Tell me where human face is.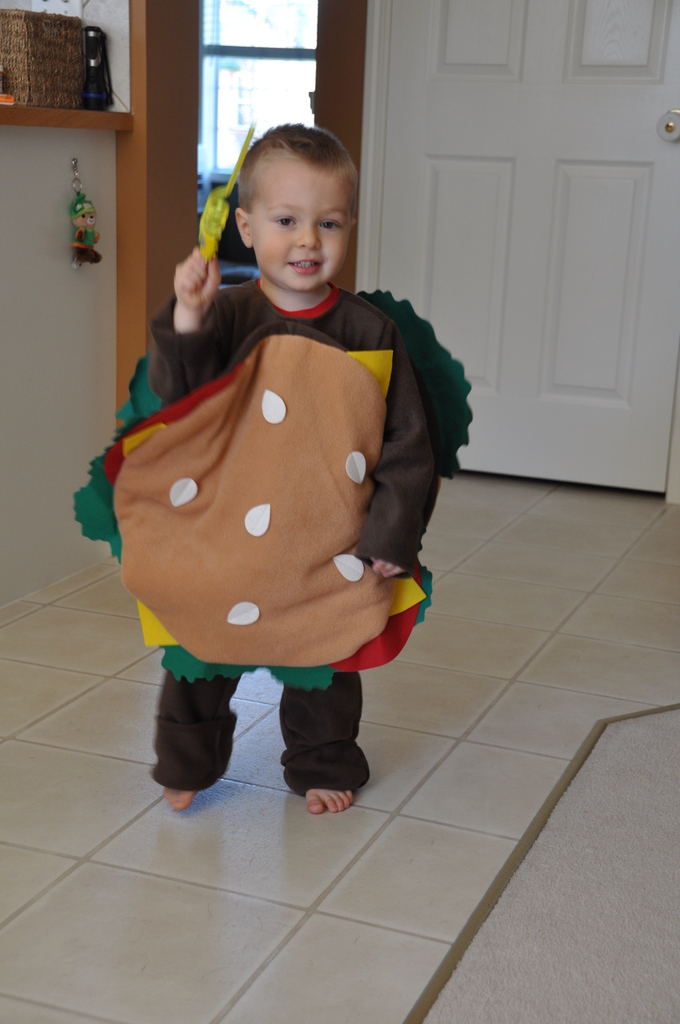
human face is at 249 163 361 299.
